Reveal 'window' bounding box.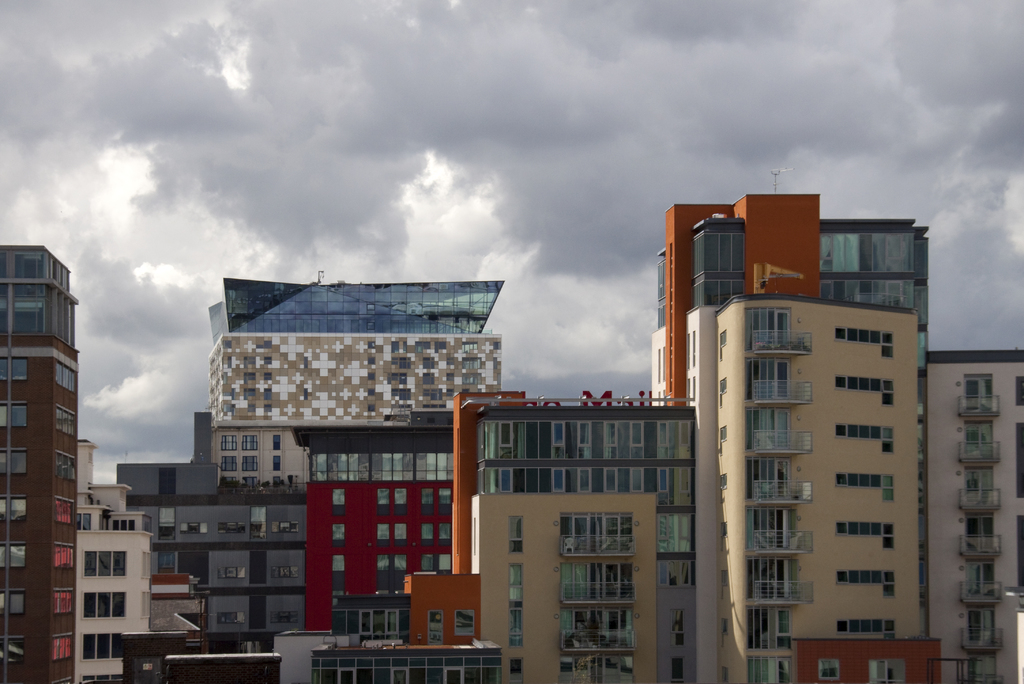
Revealed: rect(269, 613, 296, 625).
